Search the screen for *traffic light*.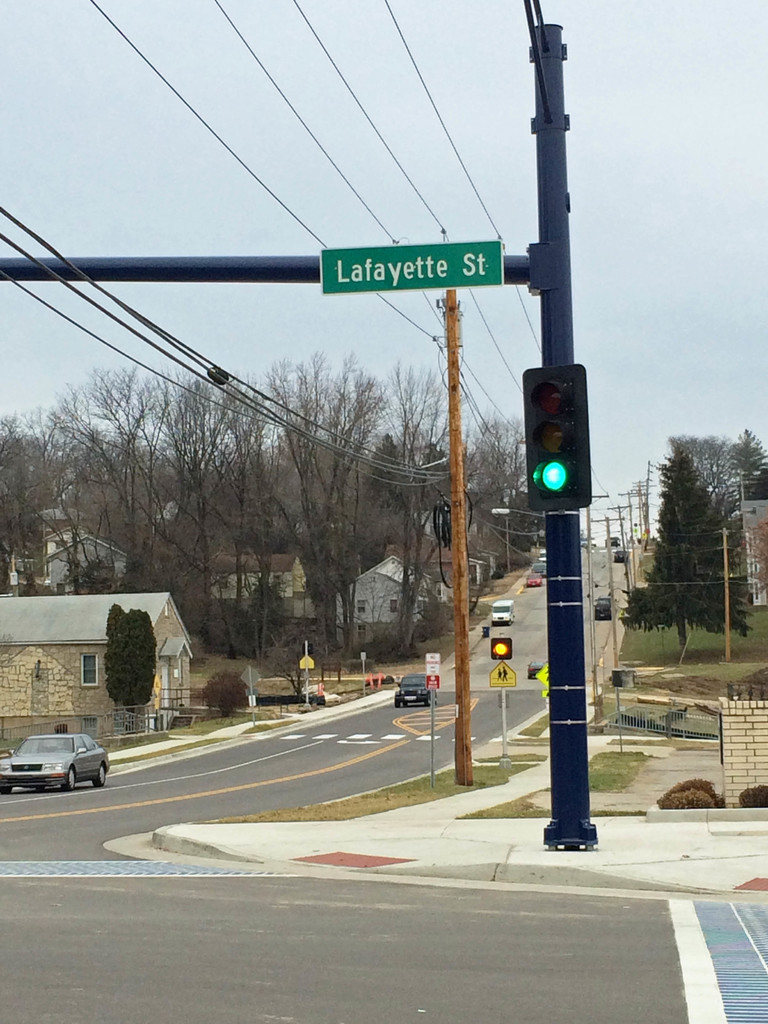
Found at bbox=(489, 636, 512, 660).
